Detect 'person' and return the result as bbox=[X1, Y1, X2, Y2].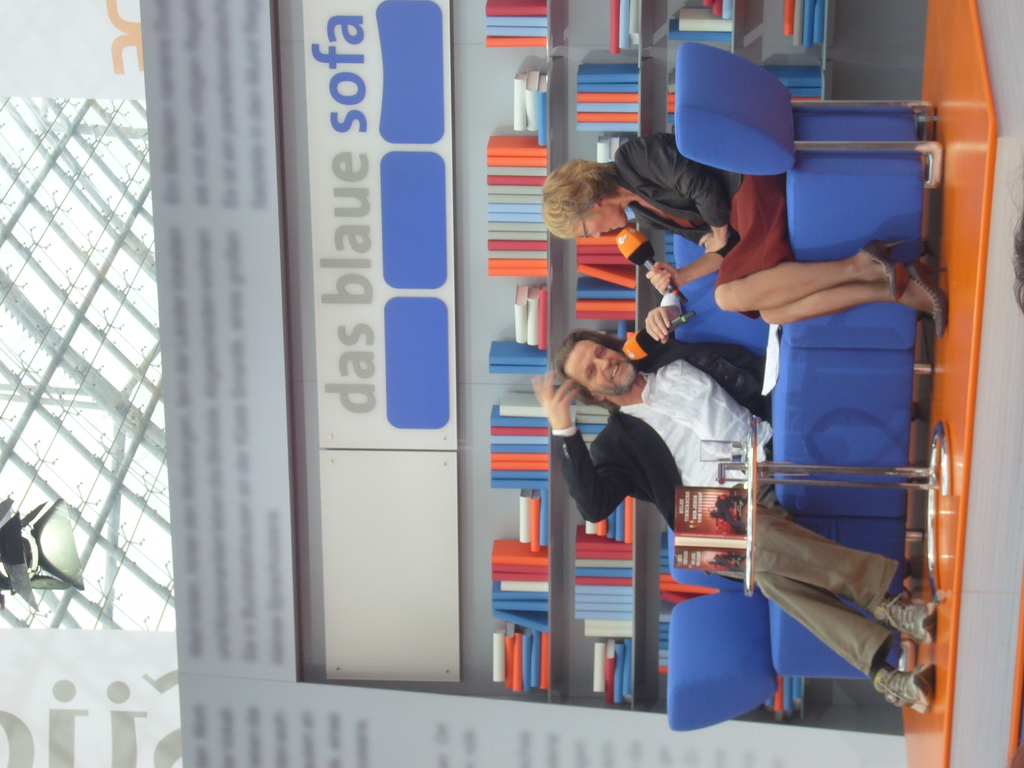
bbox=[532, 356, 937, 692].
